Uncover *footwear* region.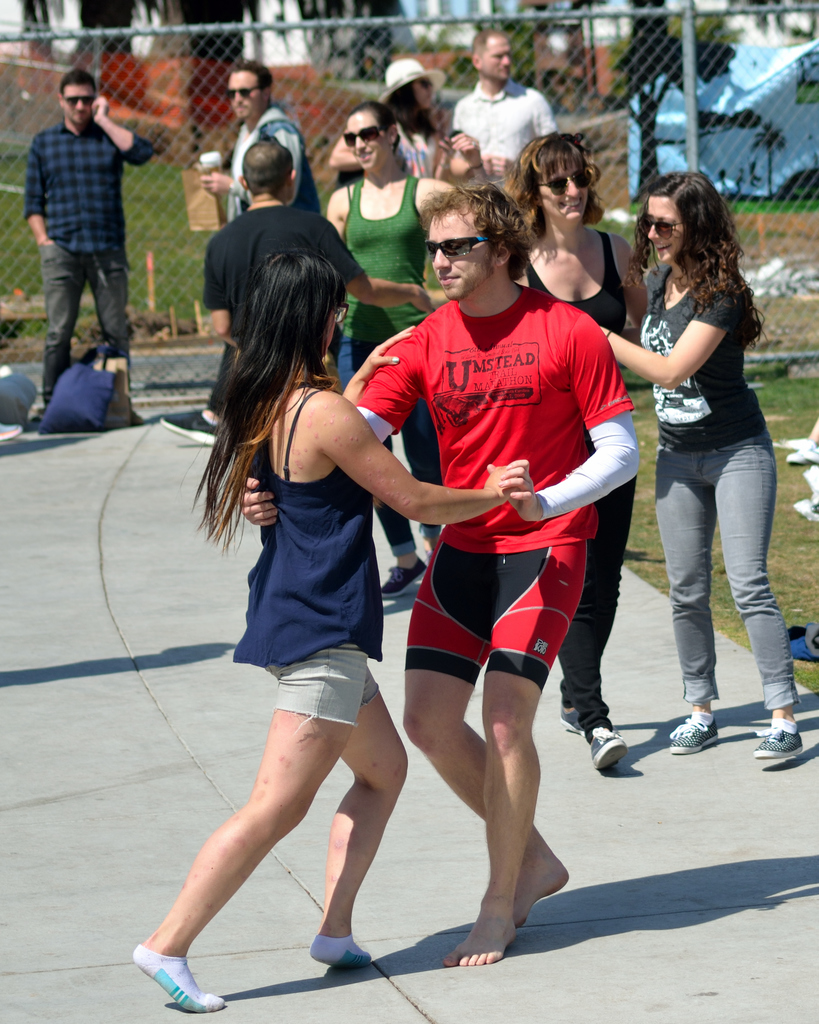
Uncovered: <bbox>141, 934, 253, 1004</bbox>.
